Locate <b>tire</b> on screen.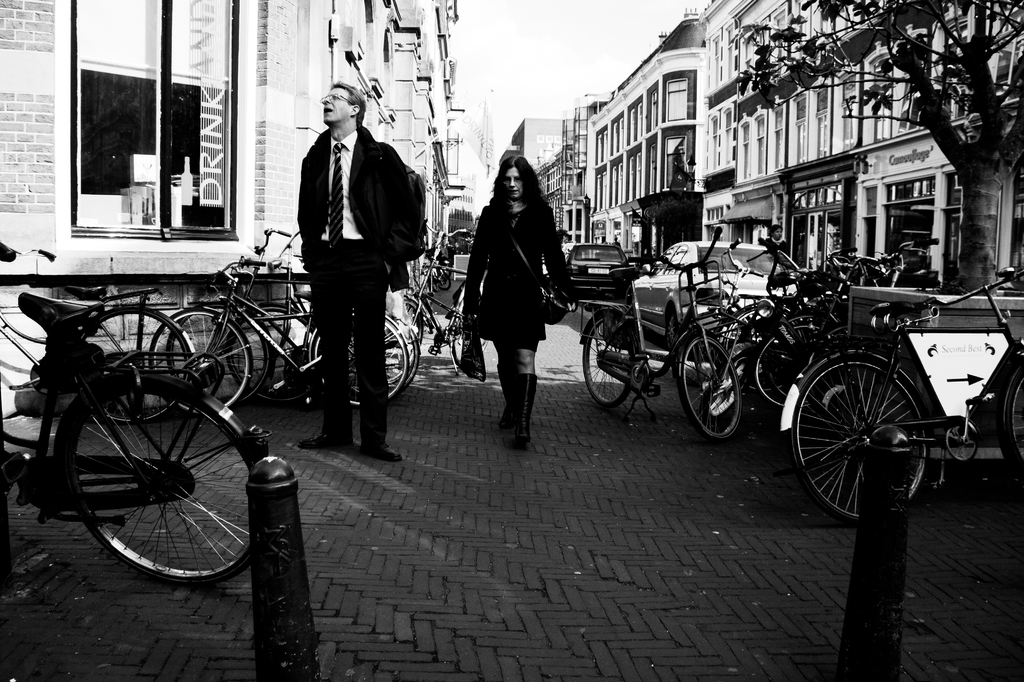
On screen at bbox=[386, 299, 420, 354].
